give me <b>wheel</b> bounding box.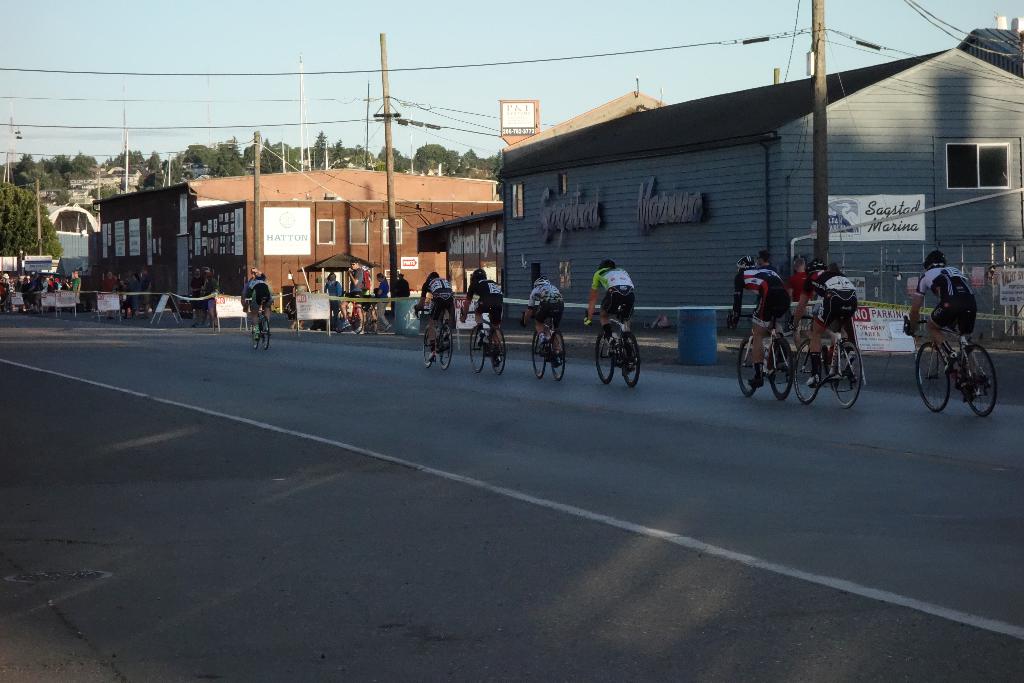
(left=546, top=325, right=568, bottom=379).
